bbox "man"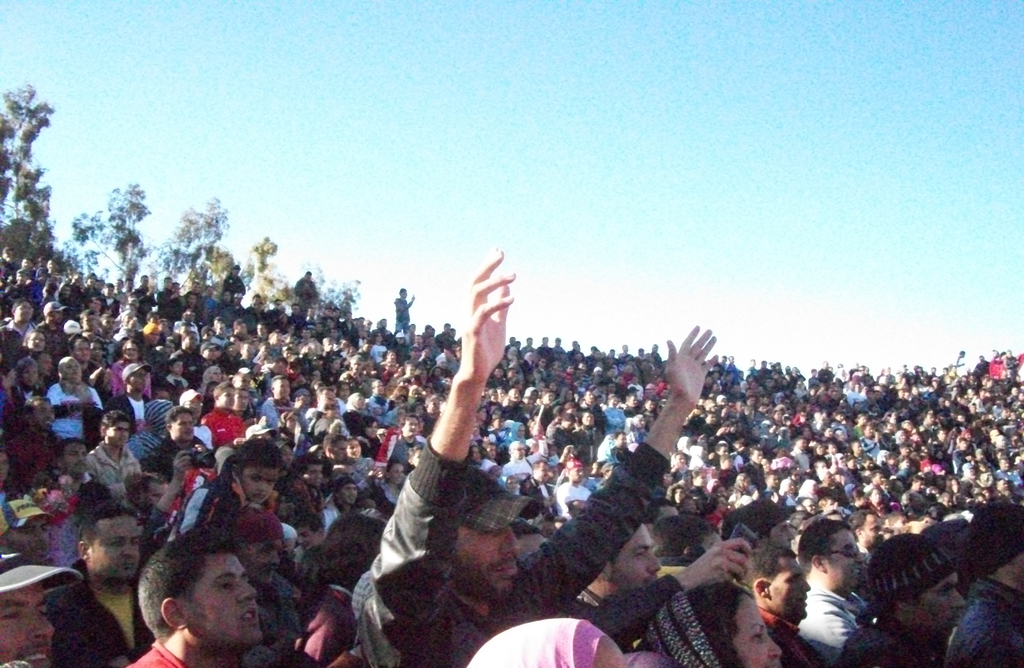
609, 426, 637, 466
